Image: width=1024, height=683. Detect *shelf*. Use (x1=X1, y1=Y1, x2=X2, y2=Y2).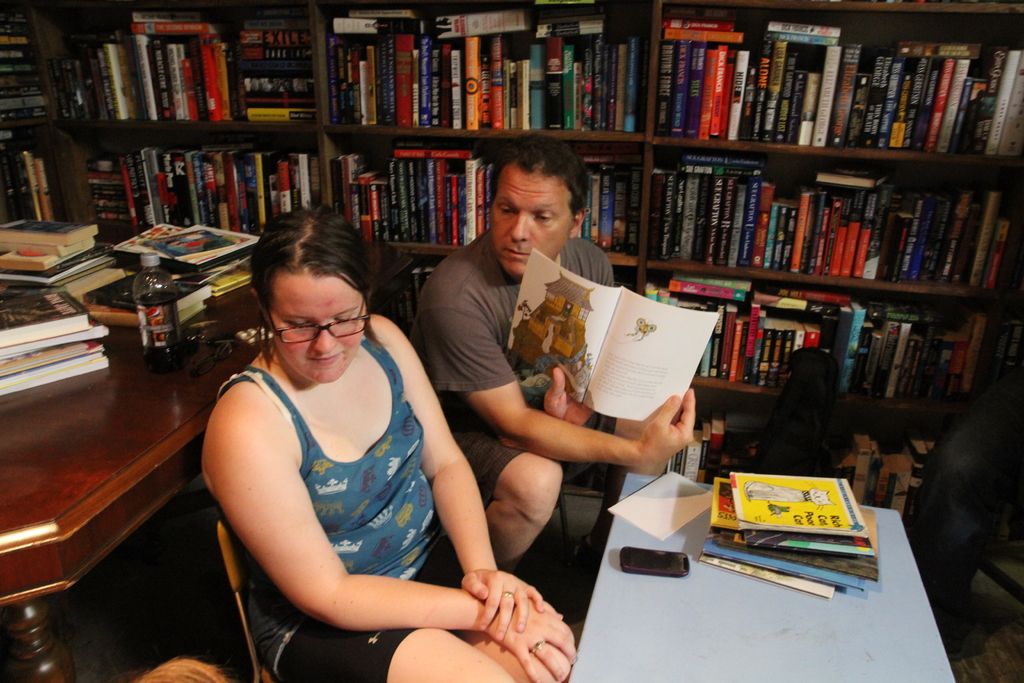
(x1=631, y1=280, x2=961, y2=434).
